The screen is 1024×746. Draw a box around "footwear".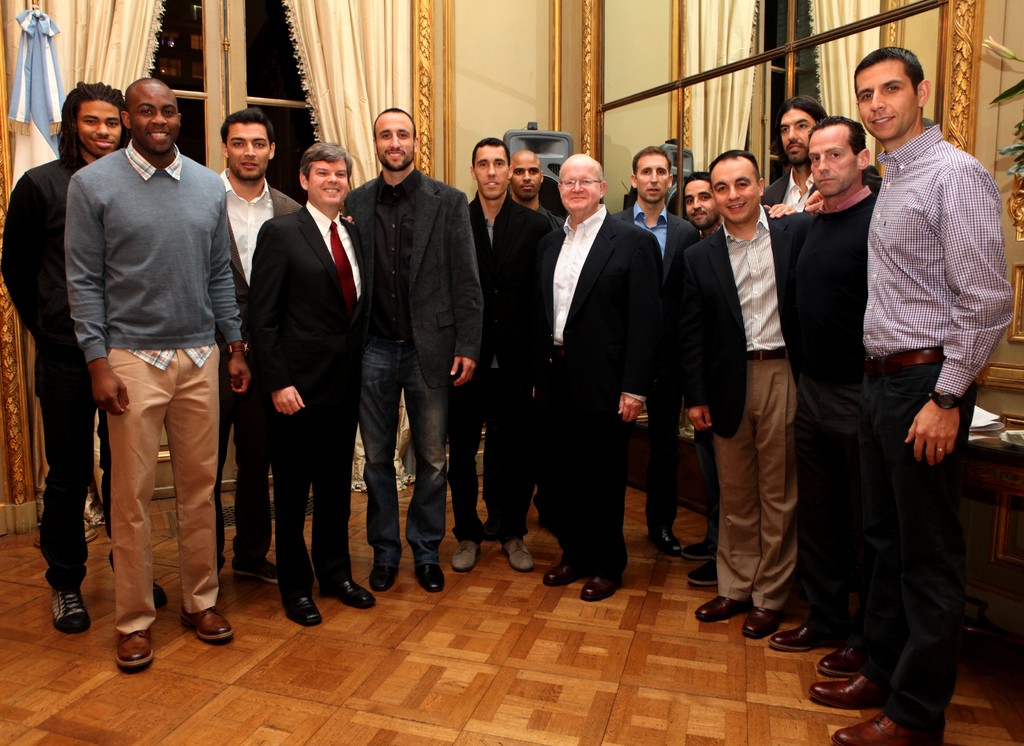
box(180, 603, 228, 642).
